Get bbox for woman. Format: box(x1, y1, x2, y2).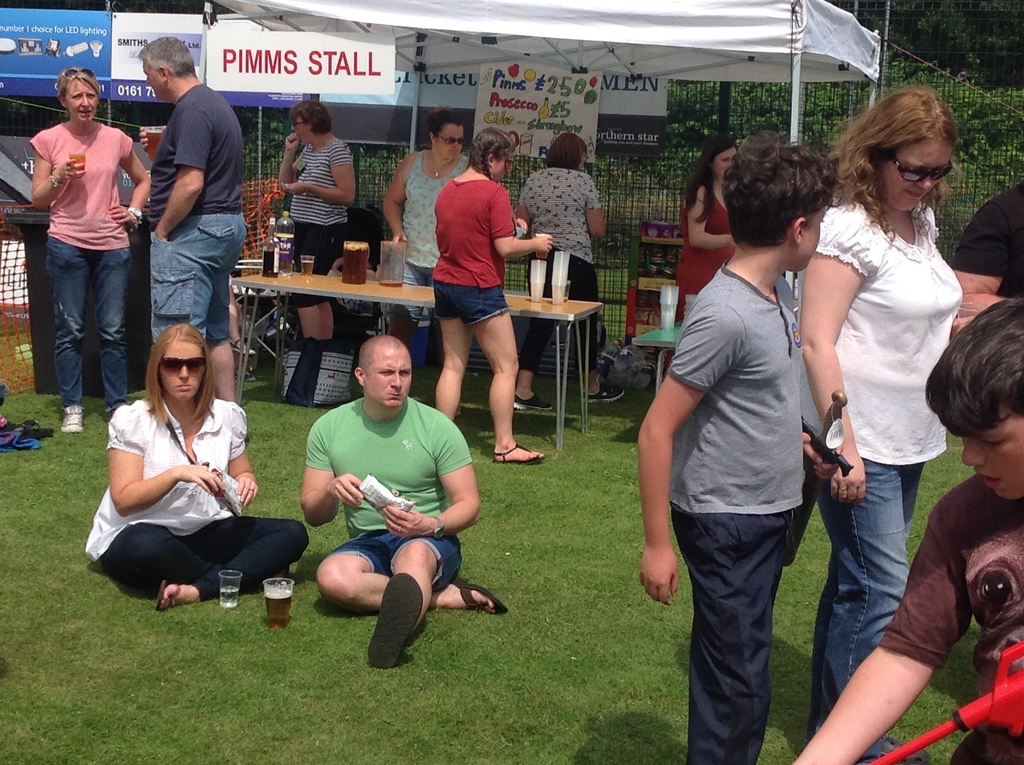
box(376, 113, 496, 382).
